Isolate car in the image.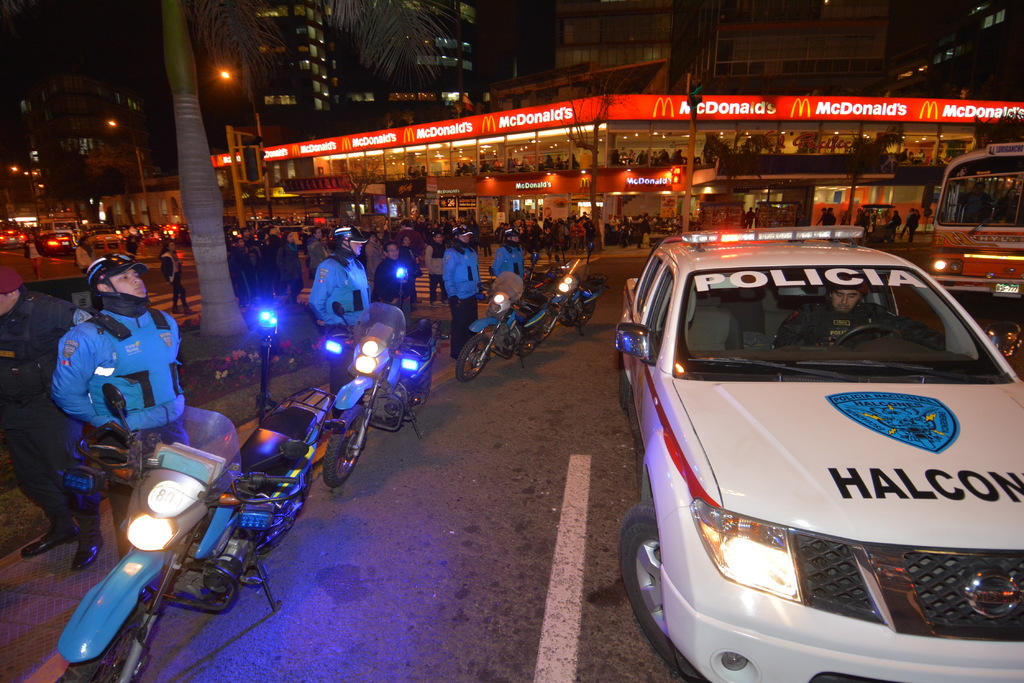
Isolated region: rect(614, 223, 1023, 682).
